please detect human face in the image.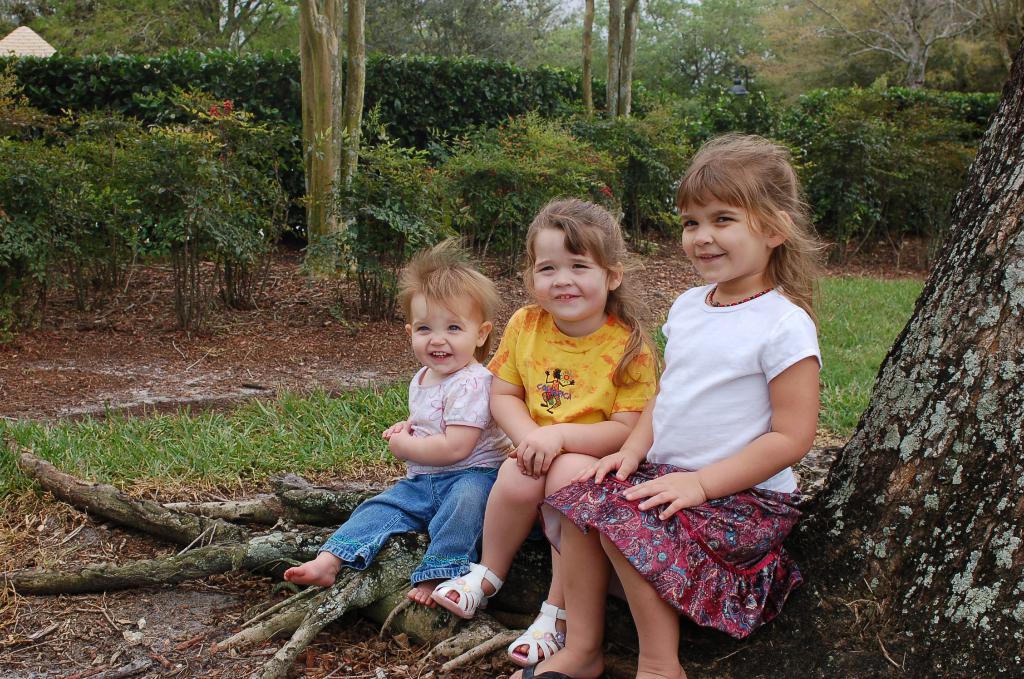
532/227/611/320.
